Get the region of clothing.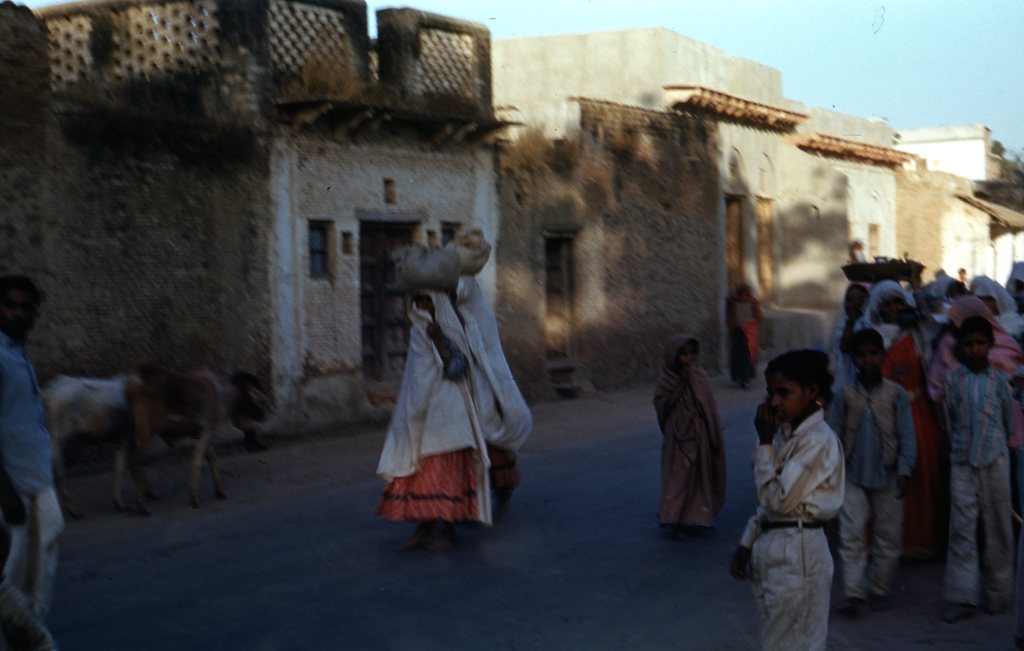
bbox(0, 332, 66, 649).
